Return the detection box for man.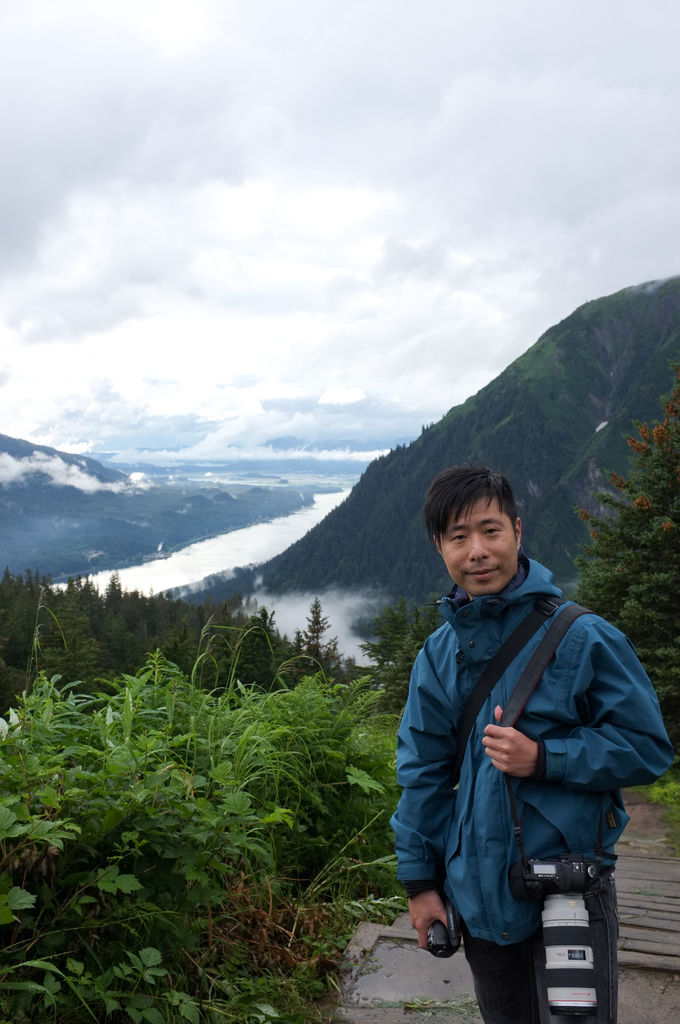
pyautogui.locateOnScreen(391, 457, 672, 1023).
